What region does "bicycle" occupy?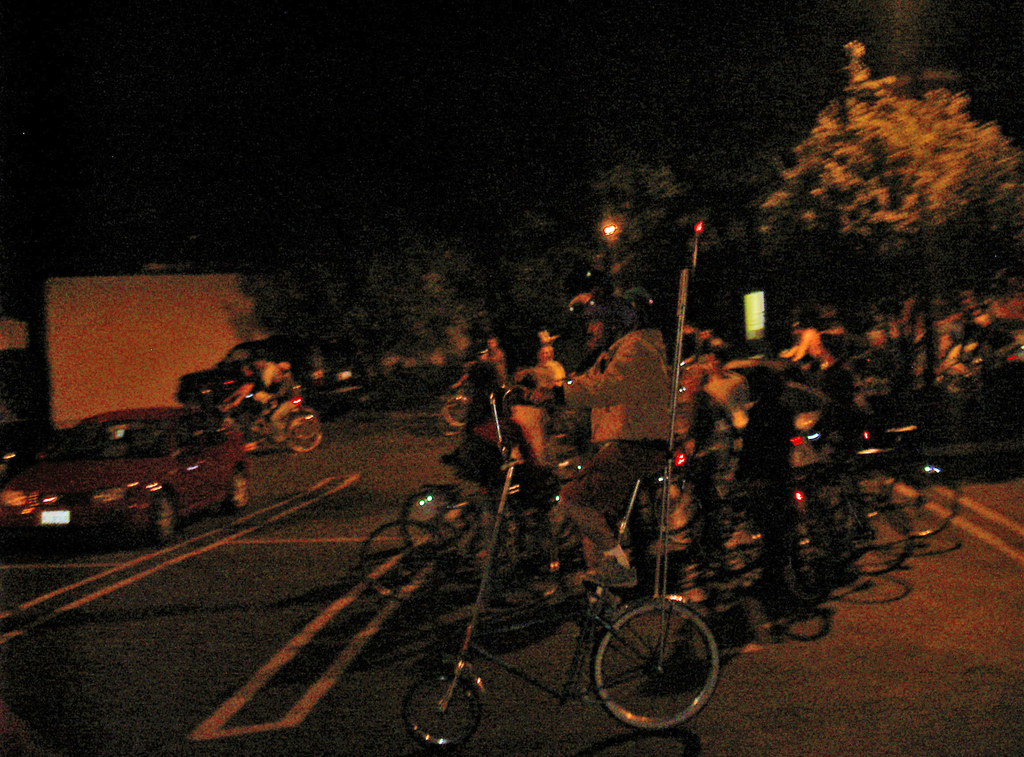
[x1=397, y1=218, x2=720, y2=753].
